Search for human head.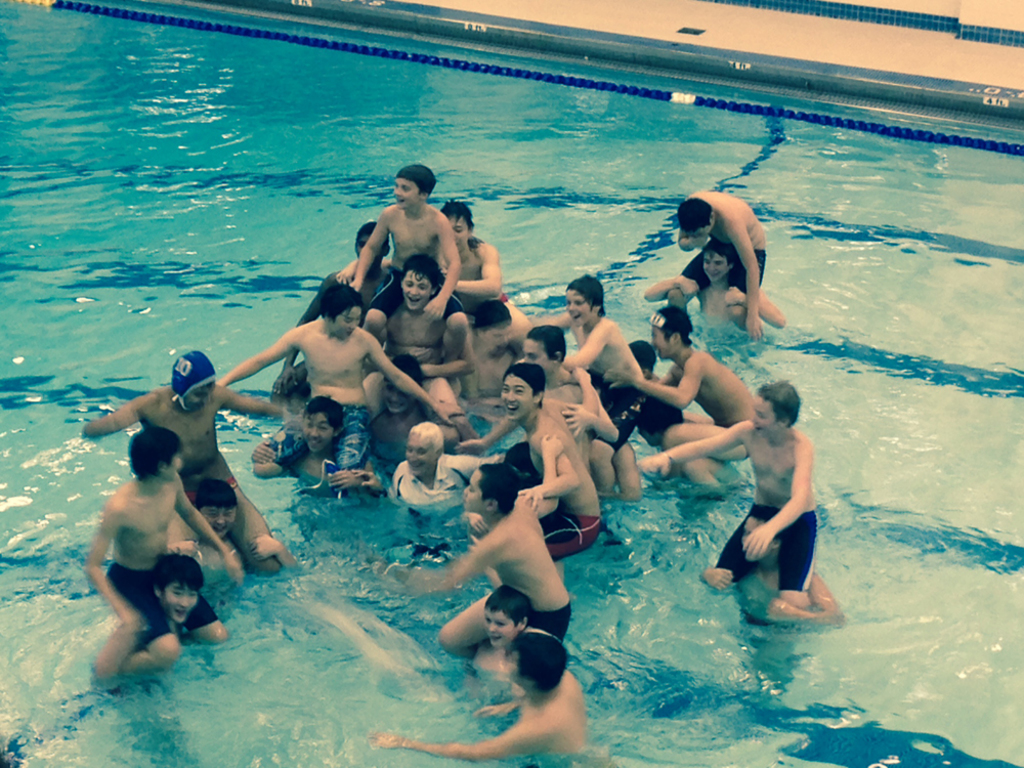
Found at box=[194, 478, 240, 537].
